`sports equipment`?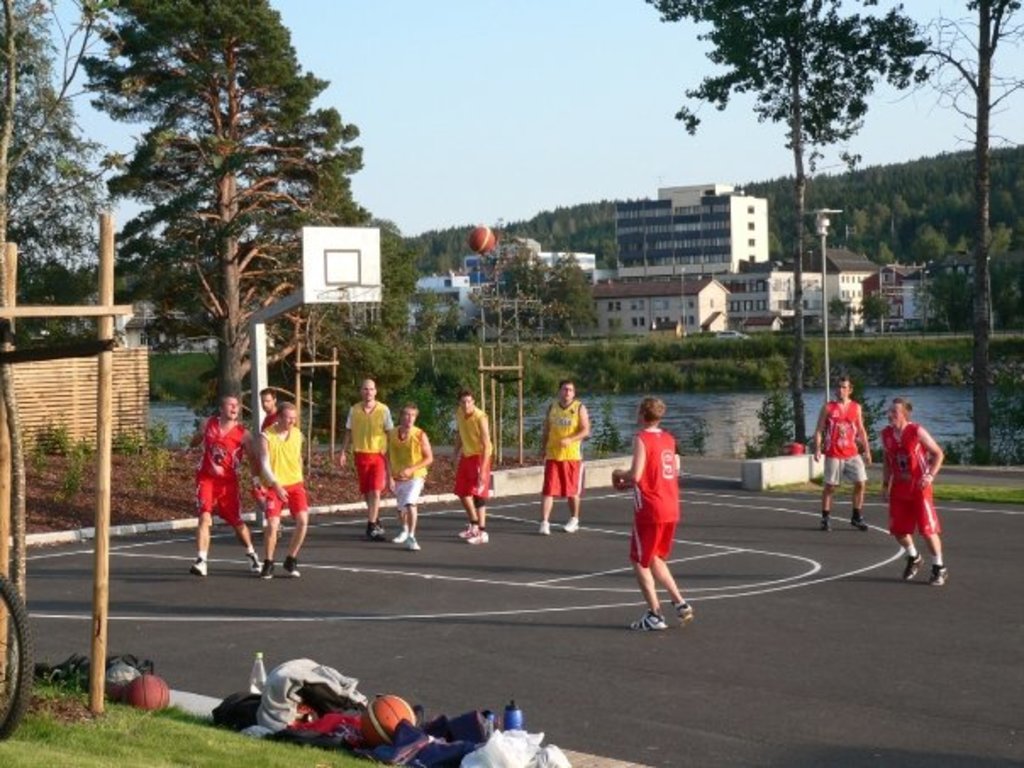
336:278:378:322
